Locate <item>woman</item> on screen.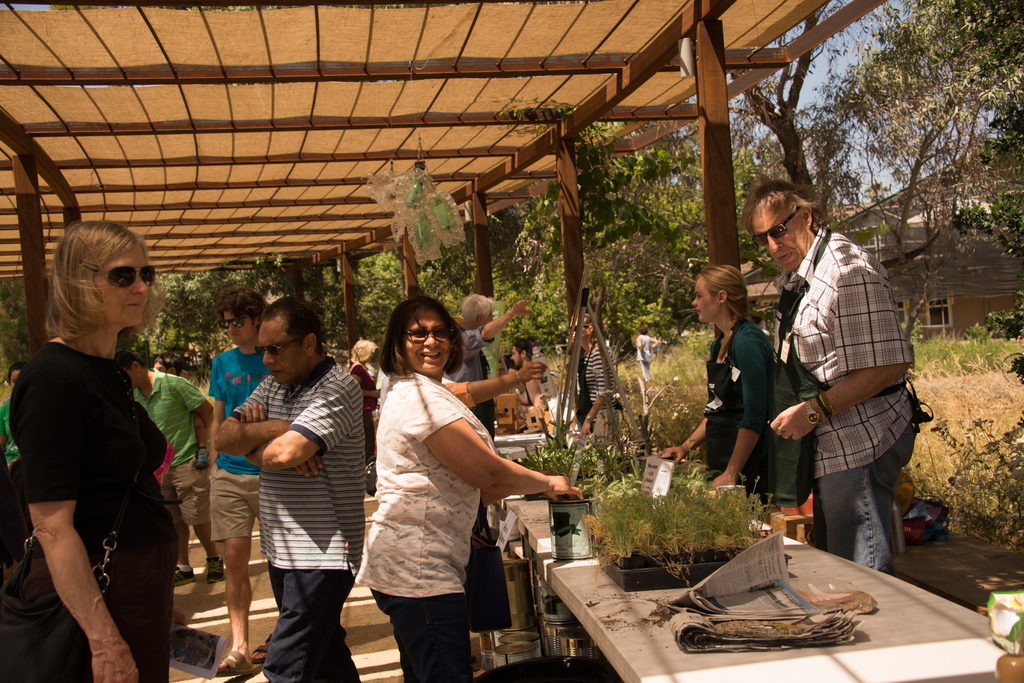
On screen at [653, 259, 772, 510].
